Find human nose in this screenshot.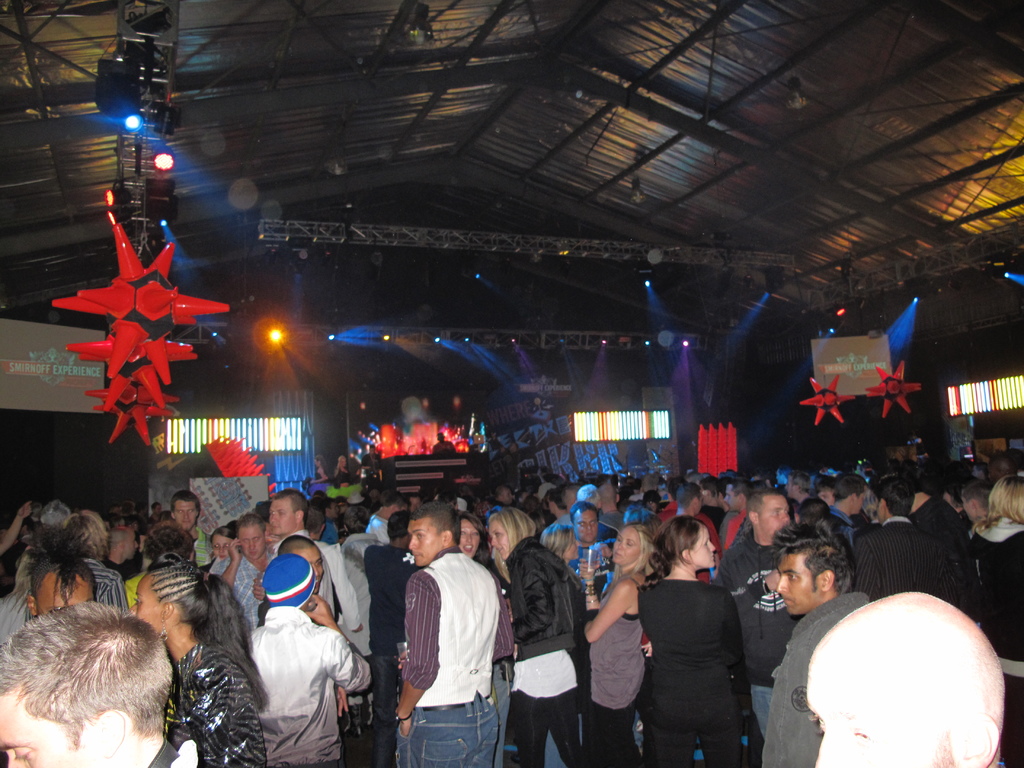
The bounding box for human nose is <bbox>777, 572, 788, 593</bbox>.
